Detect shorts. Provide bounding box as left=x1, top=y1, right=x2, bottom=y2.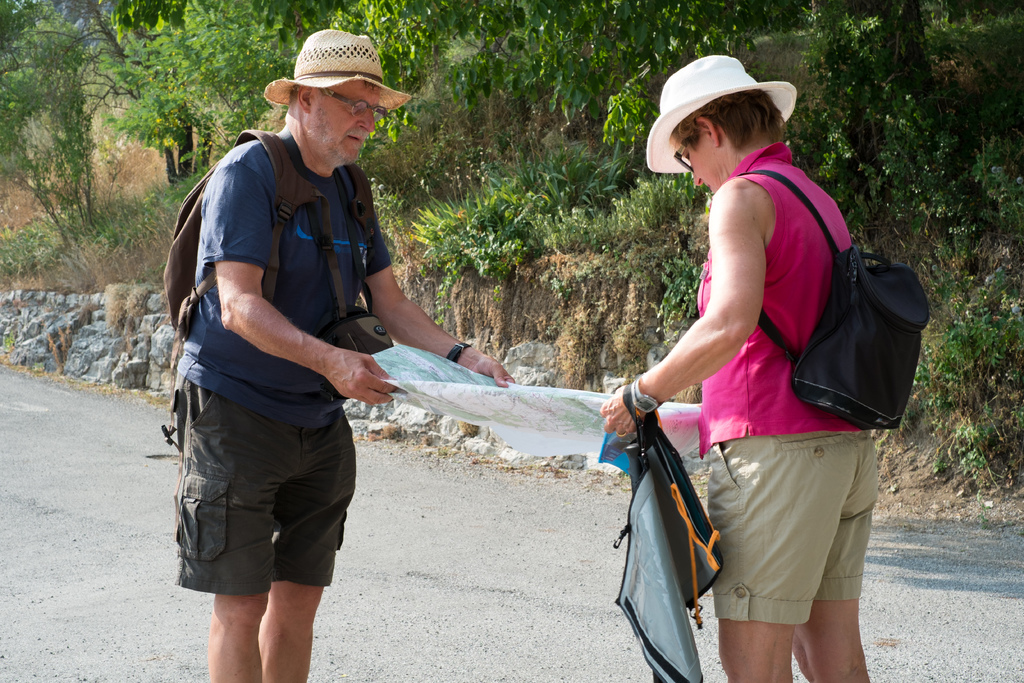
left=159, top=386, right=360, bottom=592.
